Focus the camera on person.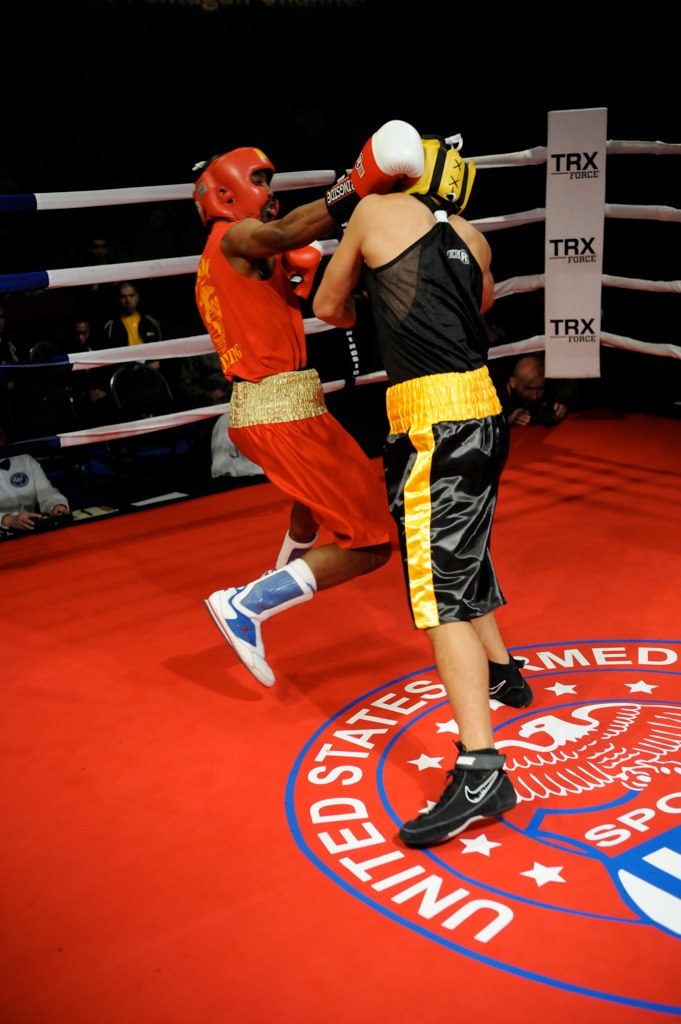
Focus region: {"x1": 310, "y1": 133, "x2": 537, "y2": 849}.
